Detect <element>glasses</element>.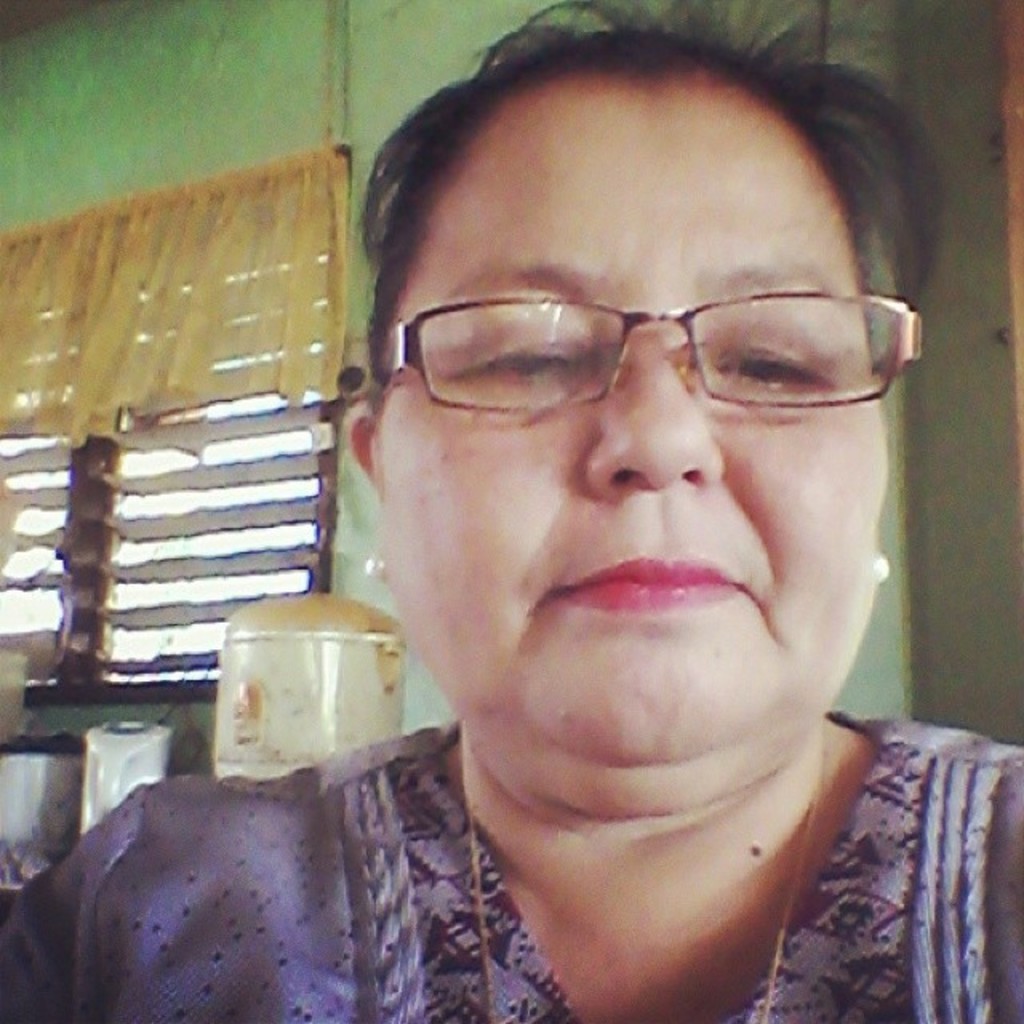
Detected at (363,285,922,410).
